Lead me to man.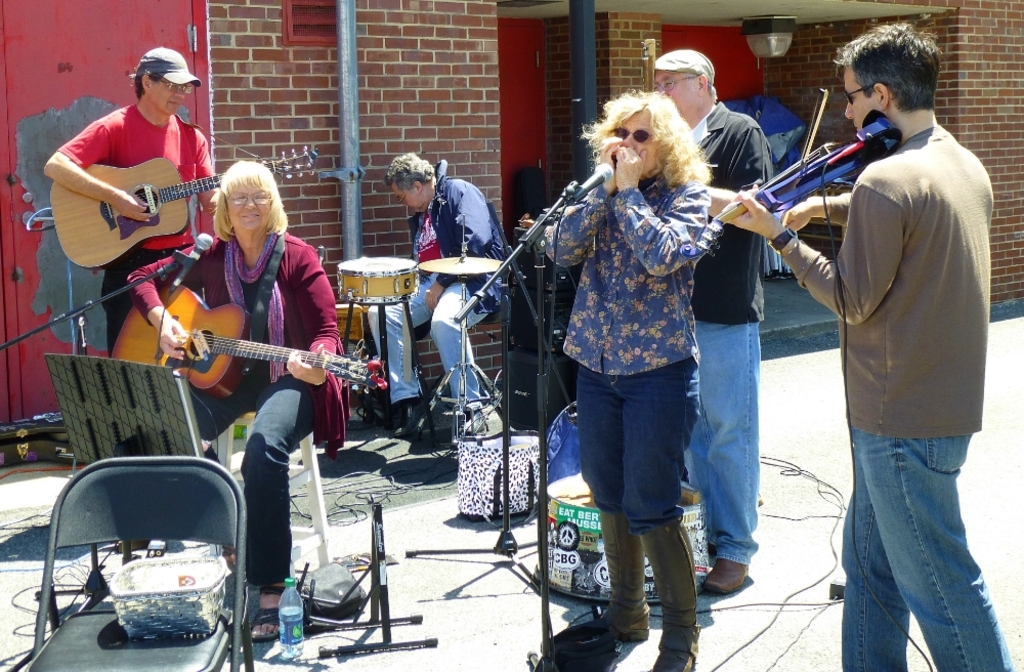
Lead to 371:141:509:445.
